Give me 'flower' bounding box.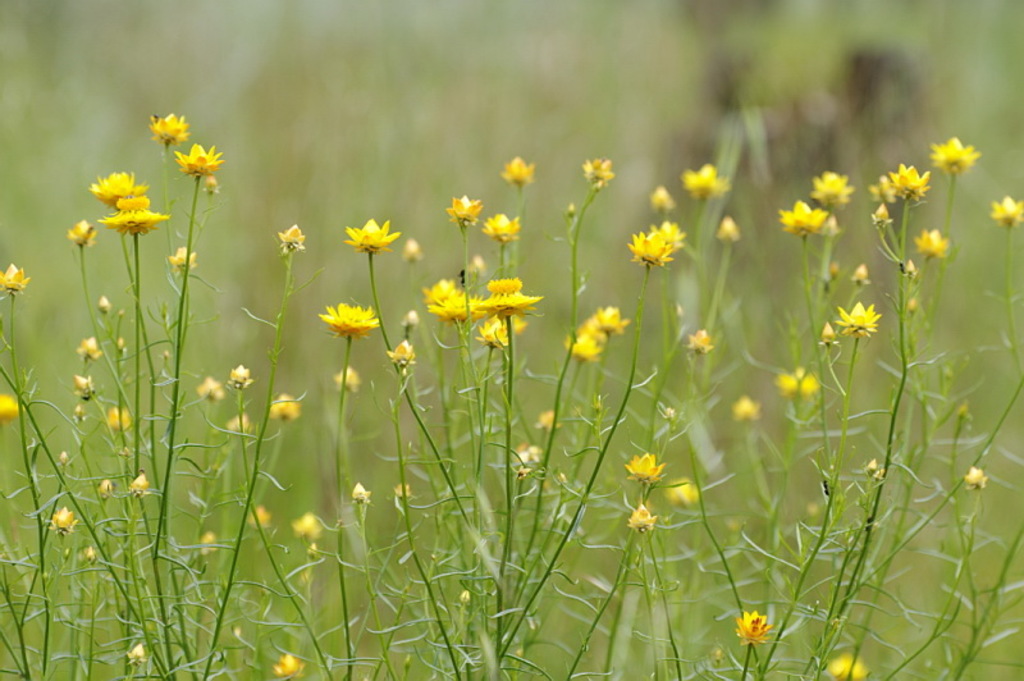
{"x1": 836, "y1": 298, "x2": 874, "y2": 330}.
